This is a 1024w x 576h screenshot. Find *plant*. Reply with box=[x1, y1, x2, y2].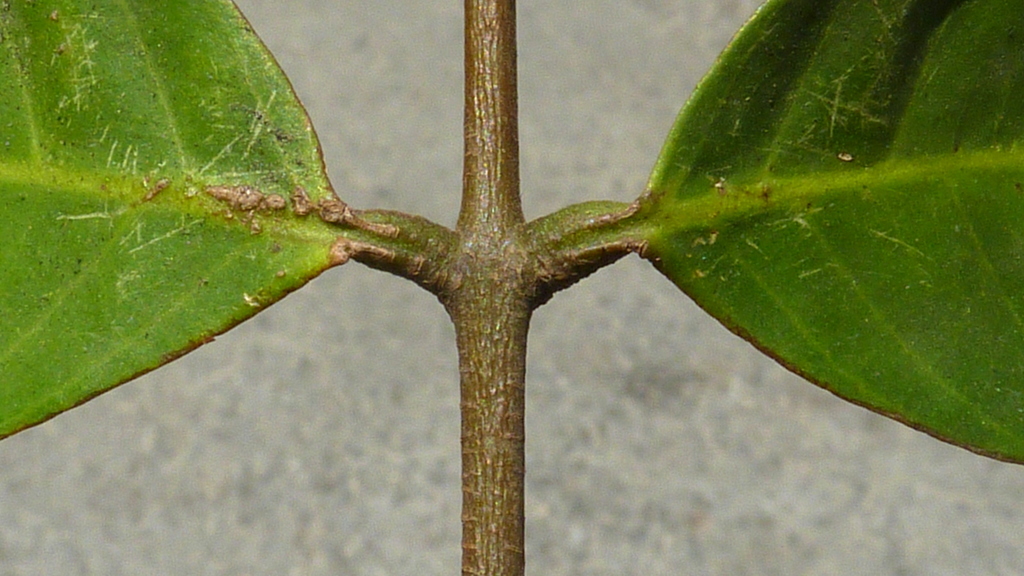
box=[54, 14, 1023, 575].
